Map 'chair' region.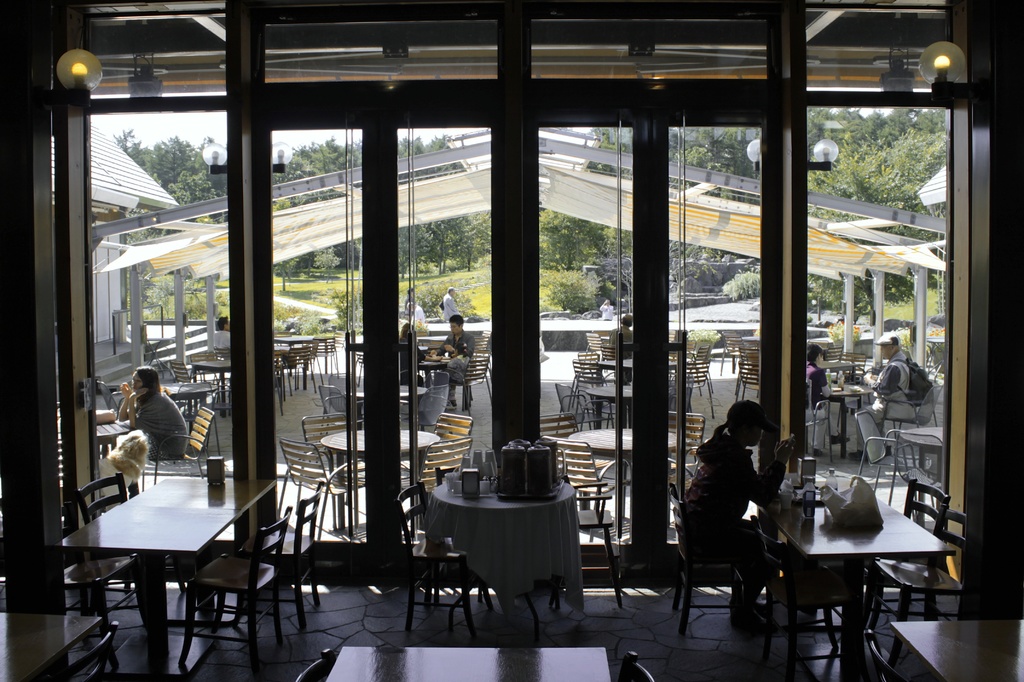
Mapped to Rect(76, 470, 173, 587).
